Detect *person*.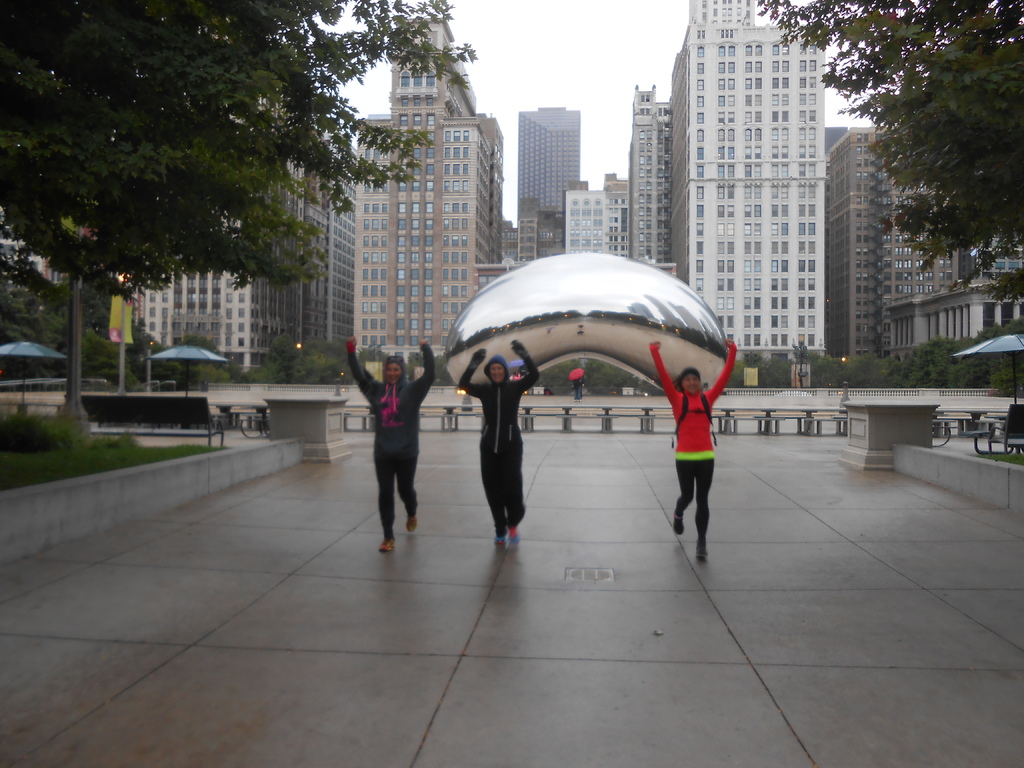
Detected at [568,376,590,399].
